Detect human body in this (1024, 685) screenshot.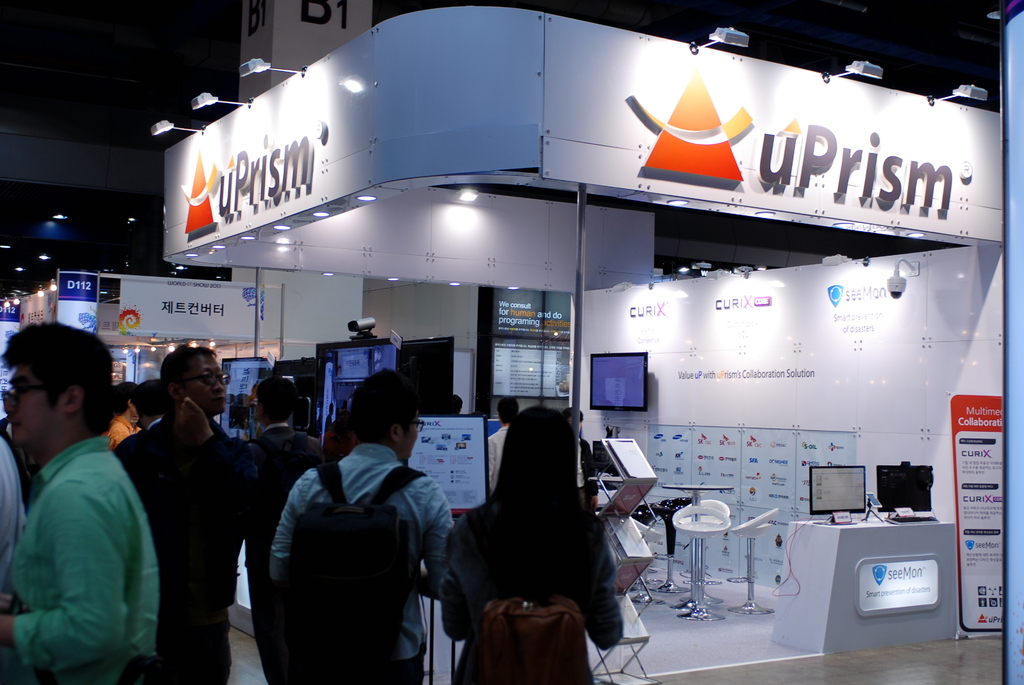
Detection: box(11, 340, 173, 684).
